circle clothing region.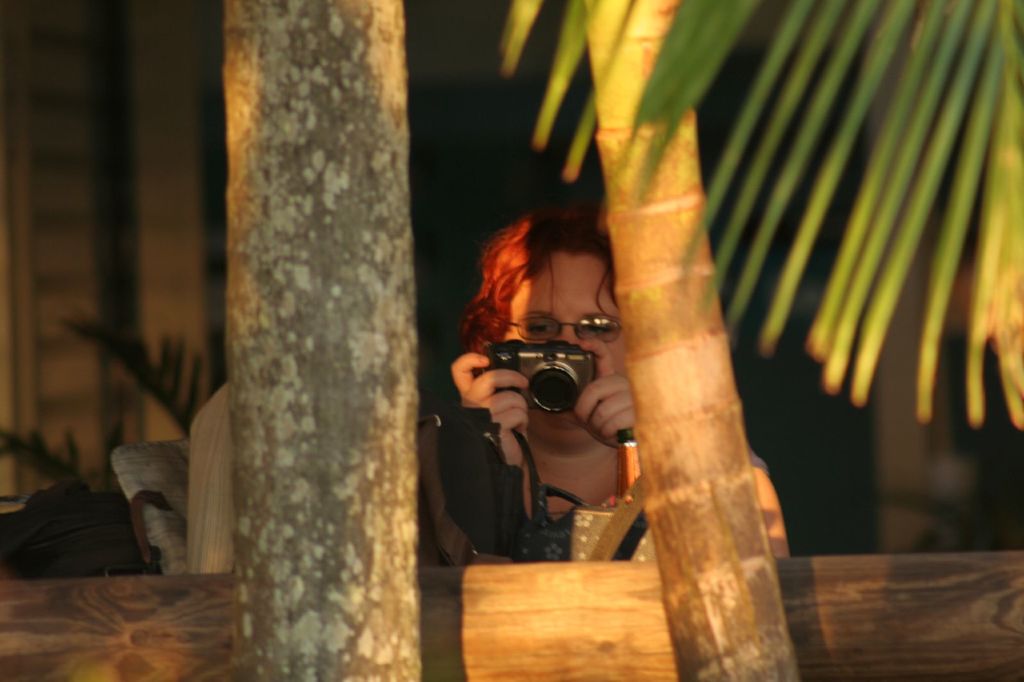
Region: <region>431, 392, 773, 574</region>.
